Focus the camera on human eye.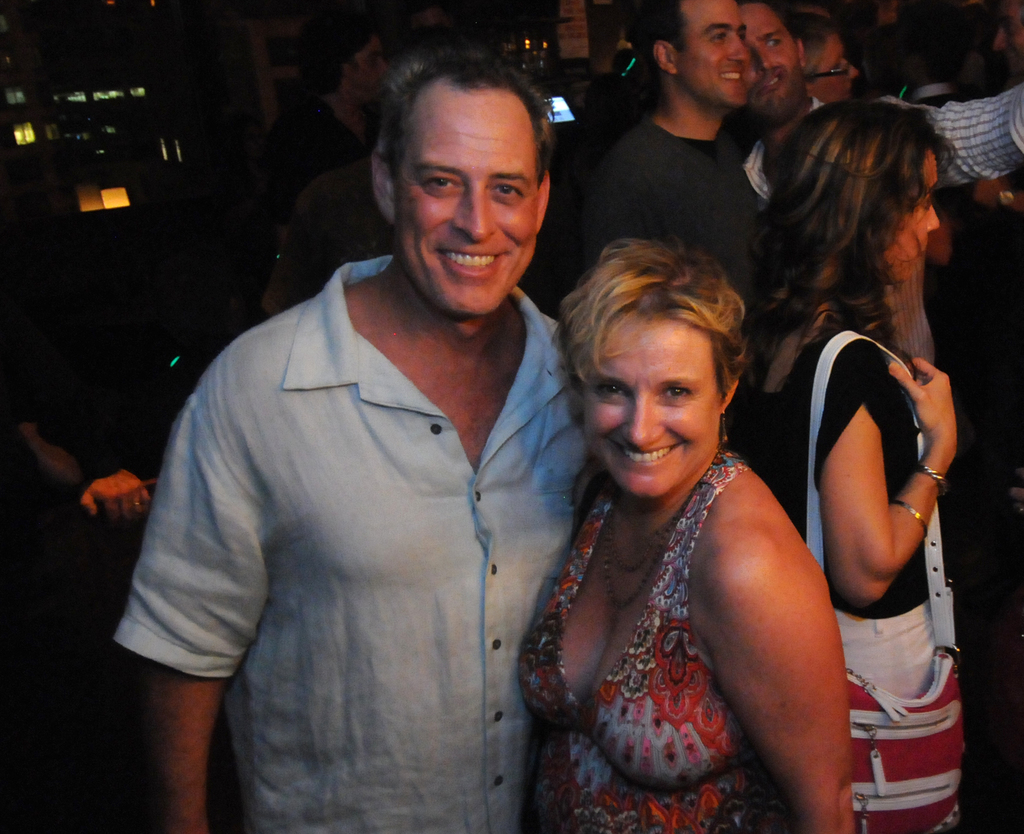
Focus region: <box>767,35,785,48</box>.
